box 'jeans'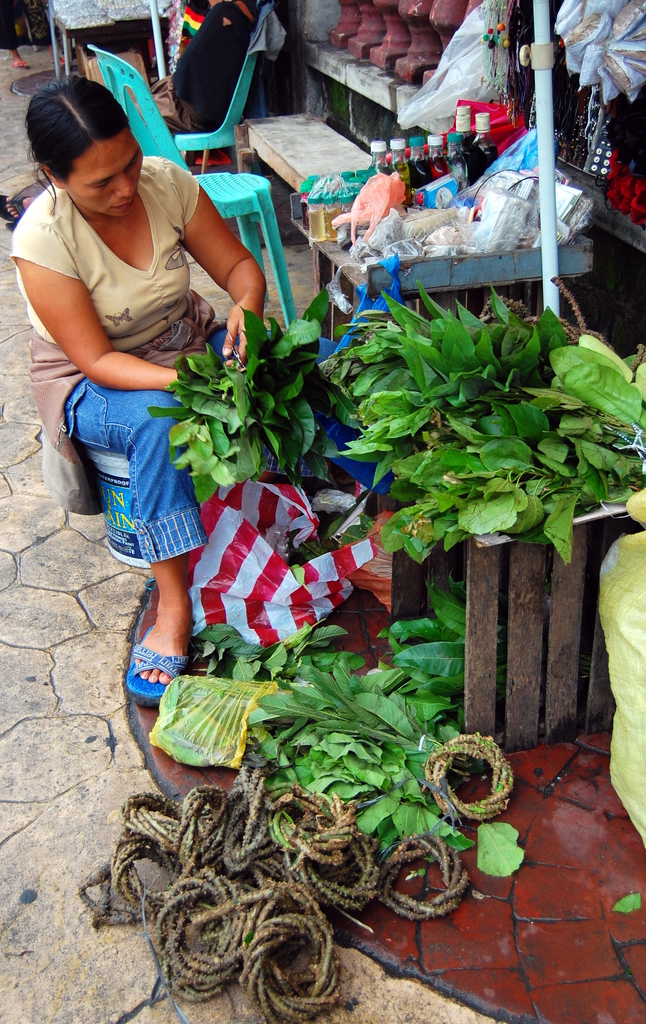
[56,318,394,552]
